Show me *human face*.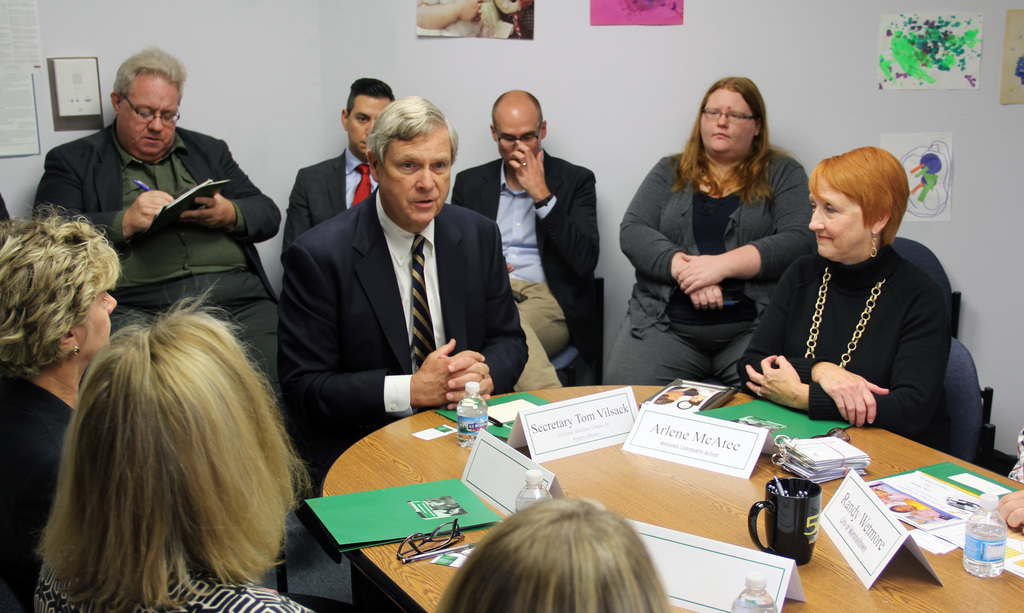
*human face* is here: Rect(695, 91, 757, 159).
